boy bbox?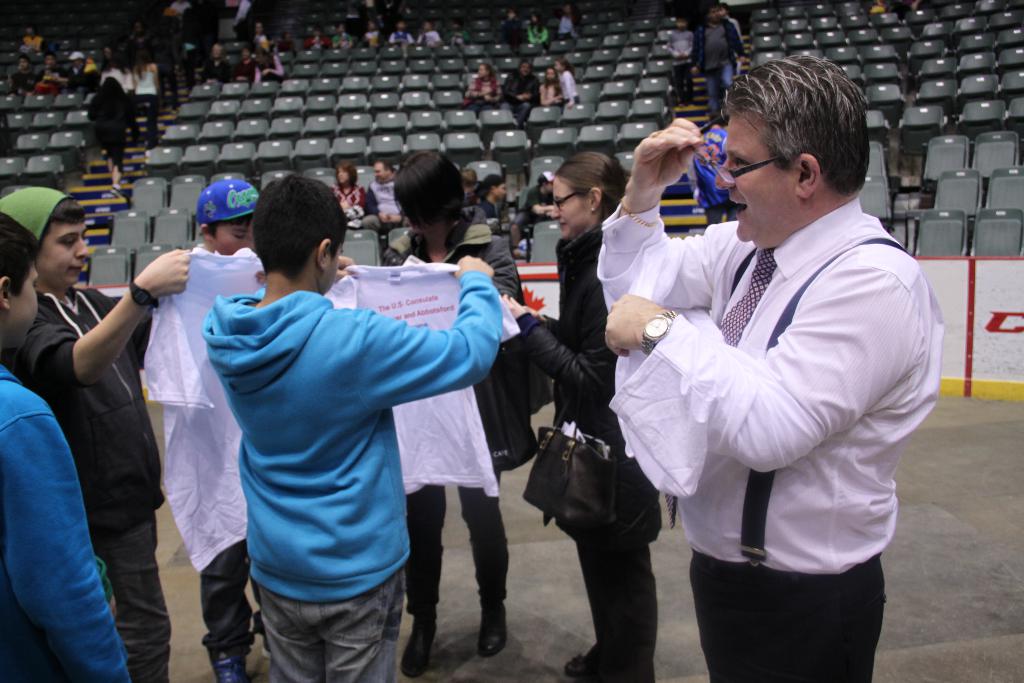
rect(63, 51, 85, 93)
